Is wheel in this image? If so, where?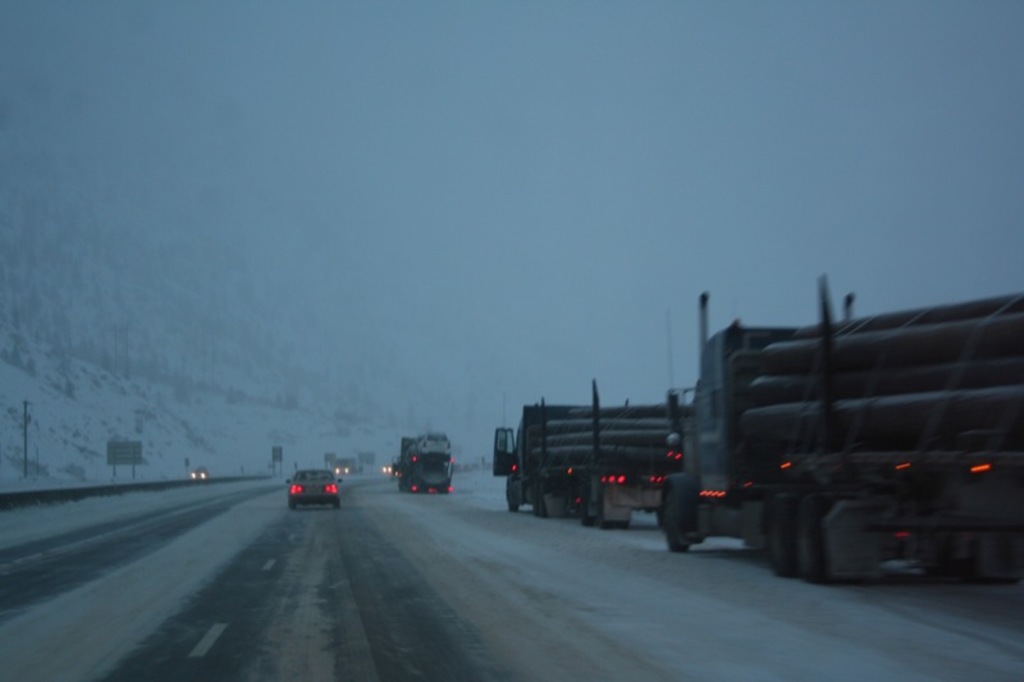
Yes, at [x1=540, y1=495, x2=547, y2=519].
